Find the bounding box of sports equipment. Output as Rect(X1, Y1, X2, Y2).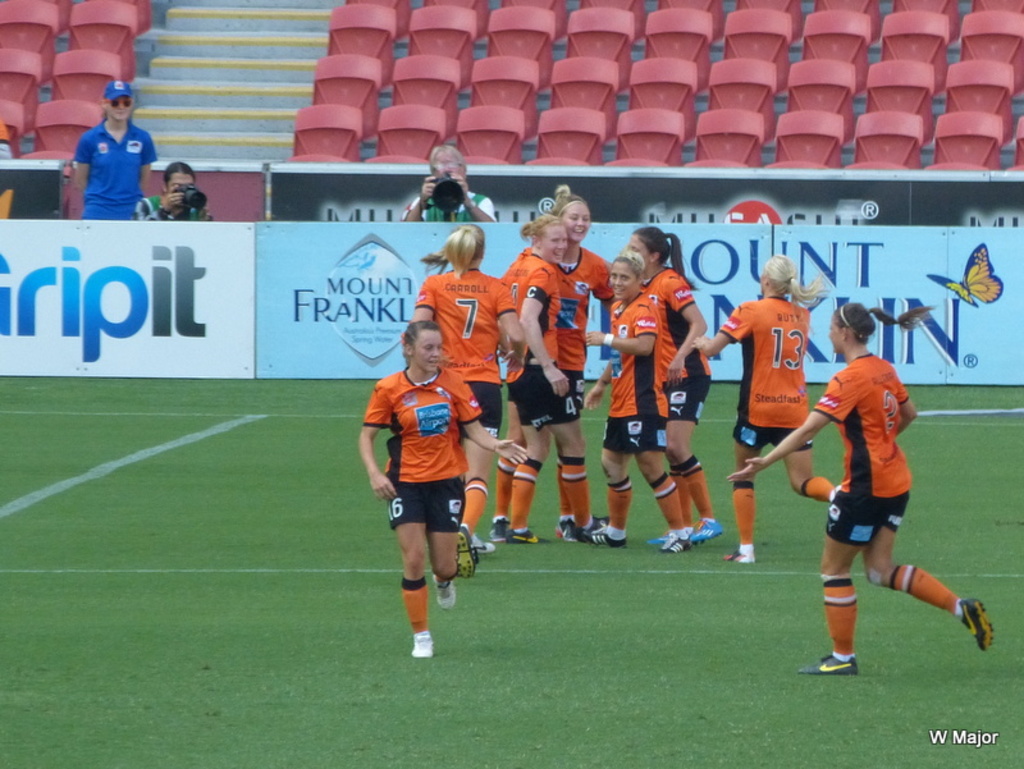
Rect(685, 518, 723, 548).
